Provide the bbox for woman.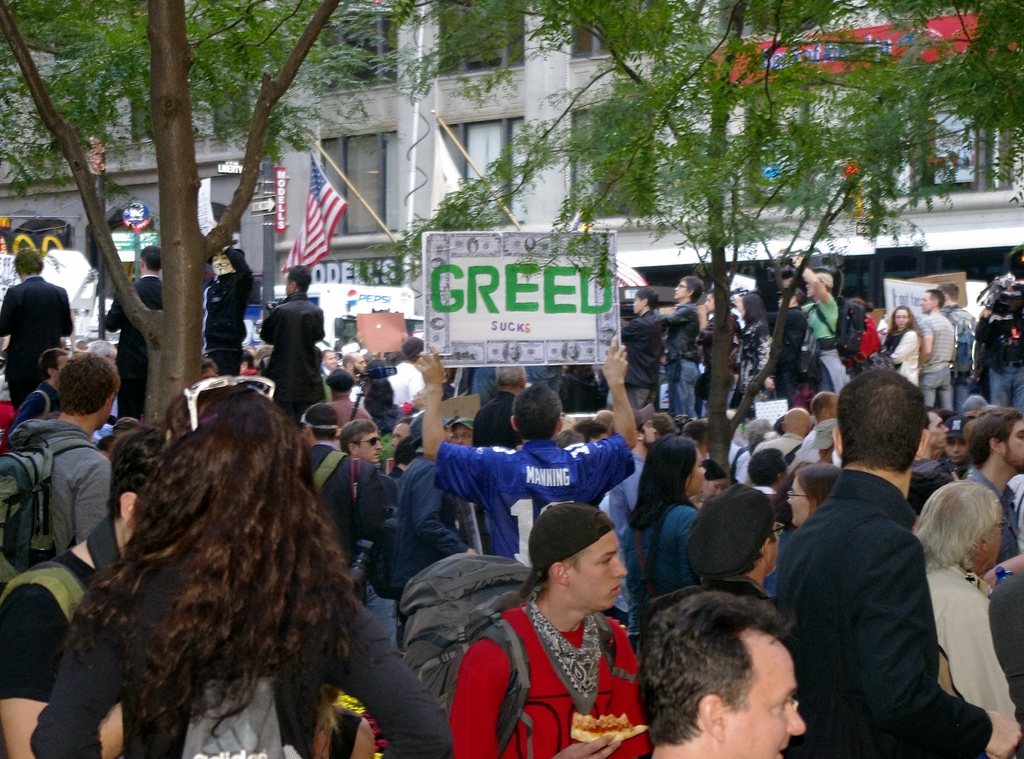
x1=723, y1=291, x2=768, y2=413.
